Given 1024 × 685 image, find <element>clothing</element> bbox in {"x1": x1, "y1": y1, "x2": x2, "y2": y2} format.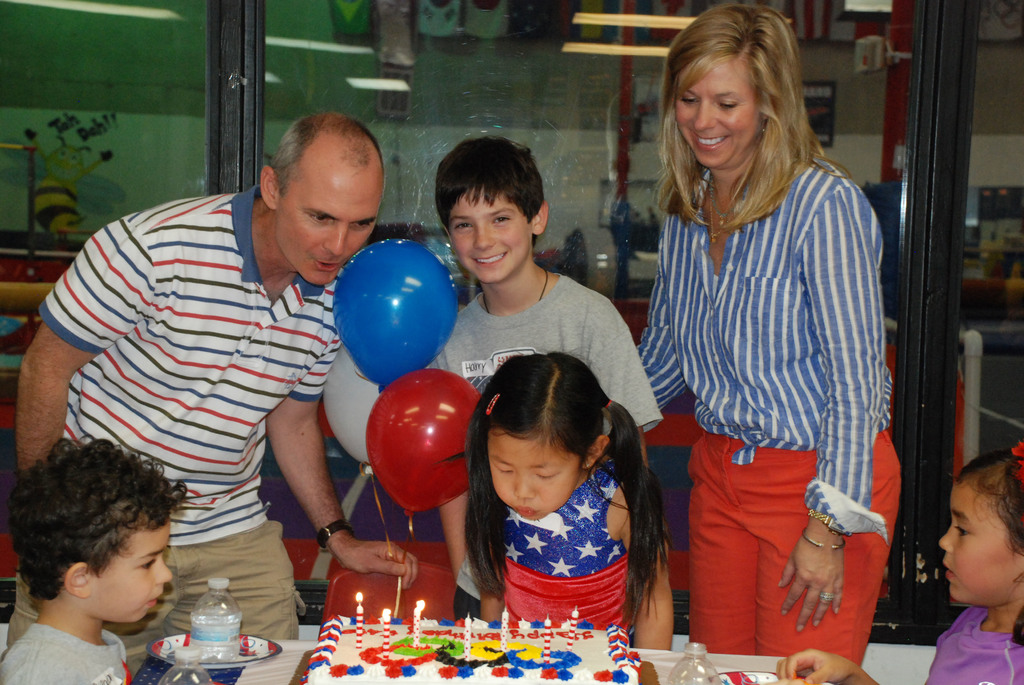
{"x1": 908, "y1": 602, "x2": 1023, "y2": 684}.
